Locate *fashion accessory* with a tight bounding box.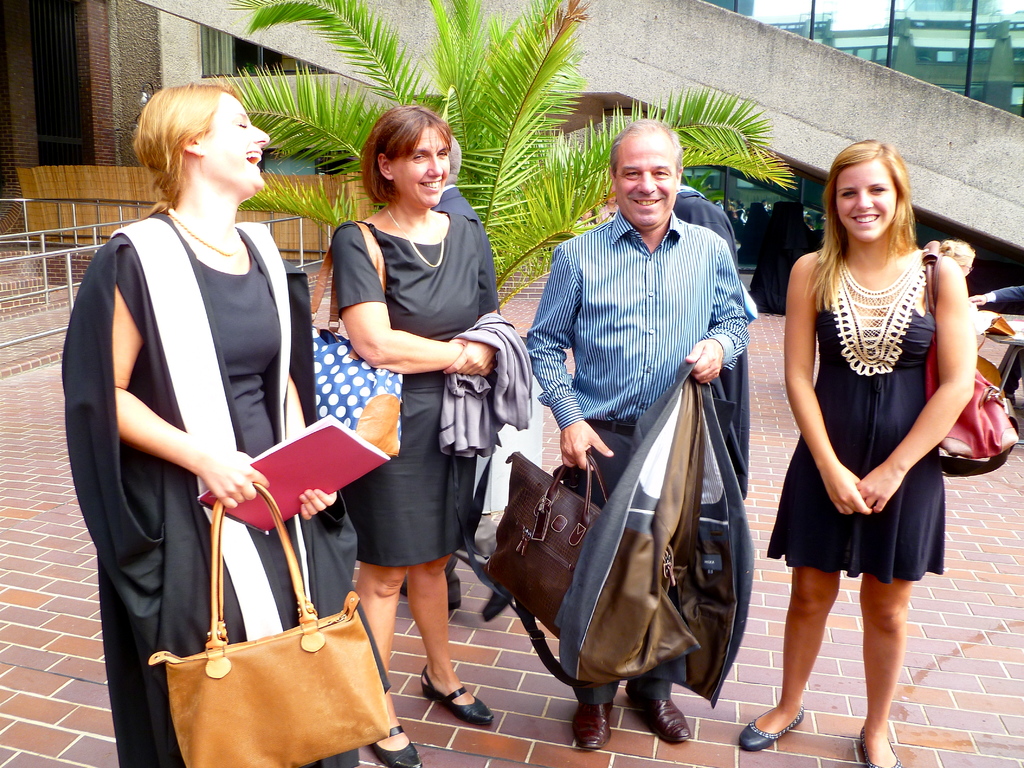
{"left": 146, "top": 480, "right": 394, "bottom": 767}.
